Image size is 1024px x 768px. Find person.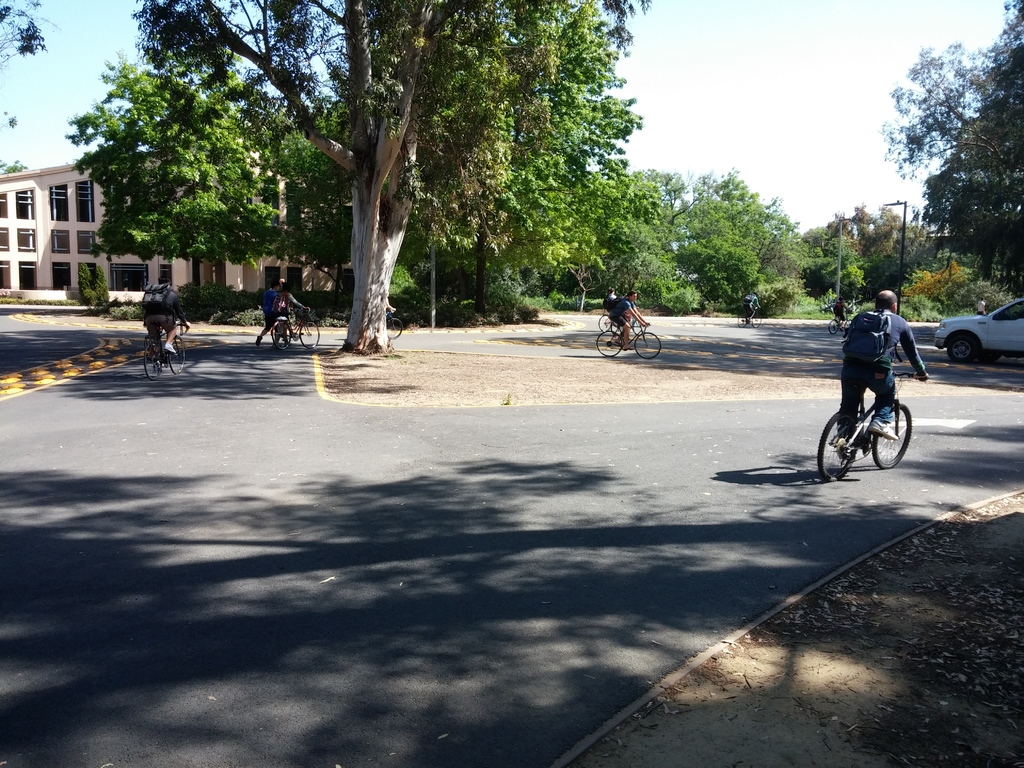
{"x1": 601, "y1": 287, "x2": 616, "y2": 315}.
